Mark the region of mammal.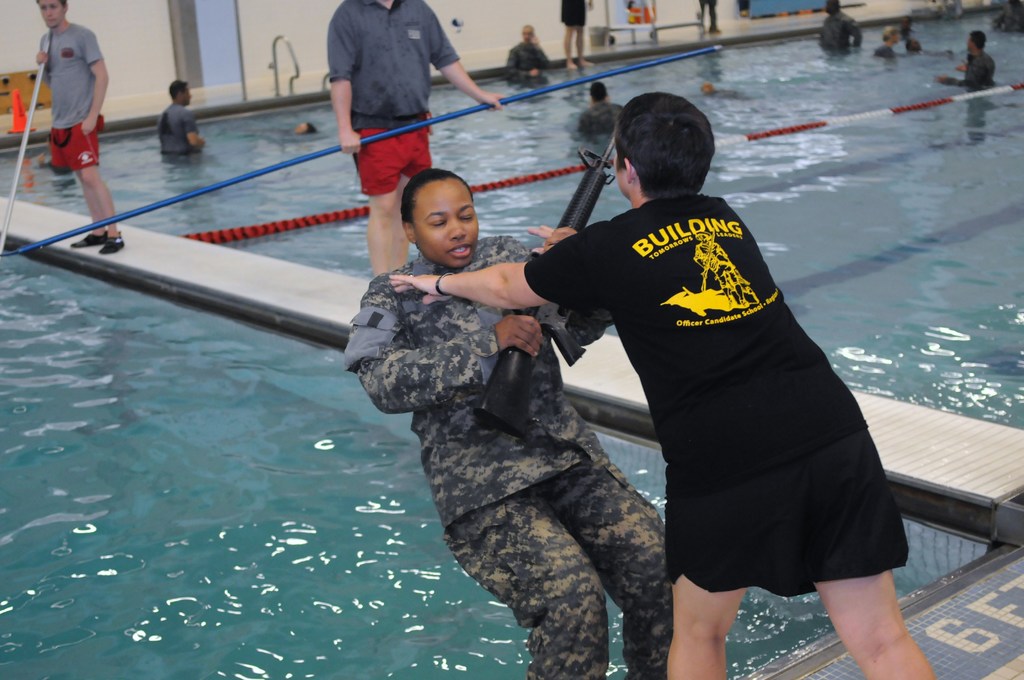
Region: 450:117:951:679.
